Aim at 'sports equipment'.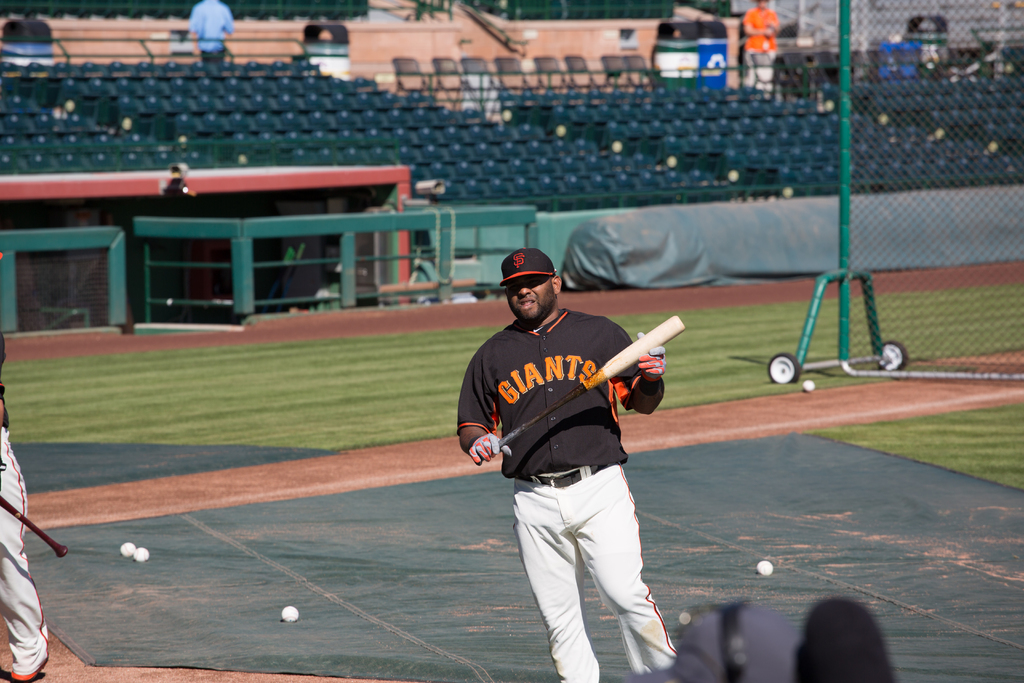
Aimed at x1=0 y1=493 x2=71 y2=558.
